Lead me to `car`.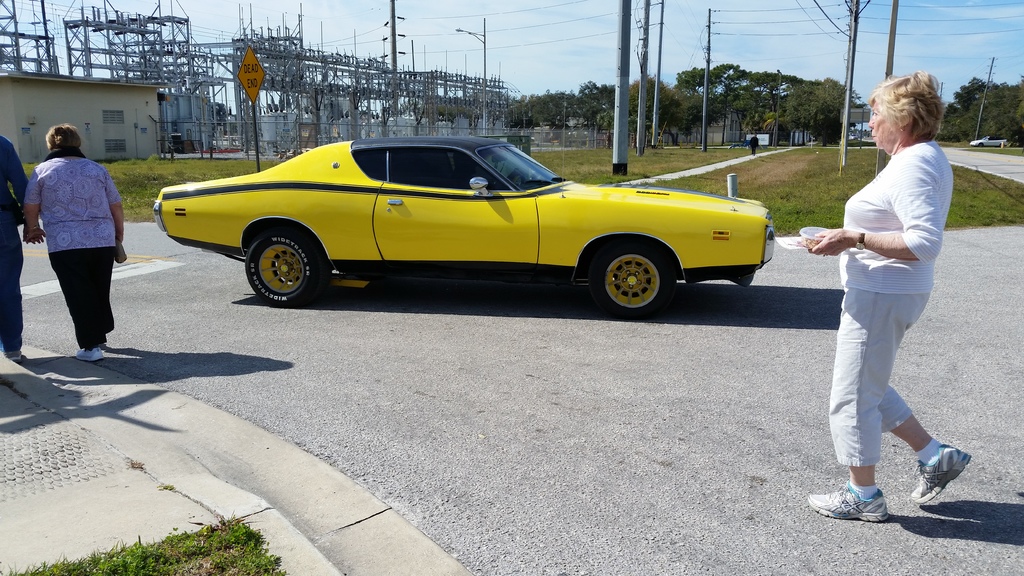
Lead to region(149, 121, 774, 310).
